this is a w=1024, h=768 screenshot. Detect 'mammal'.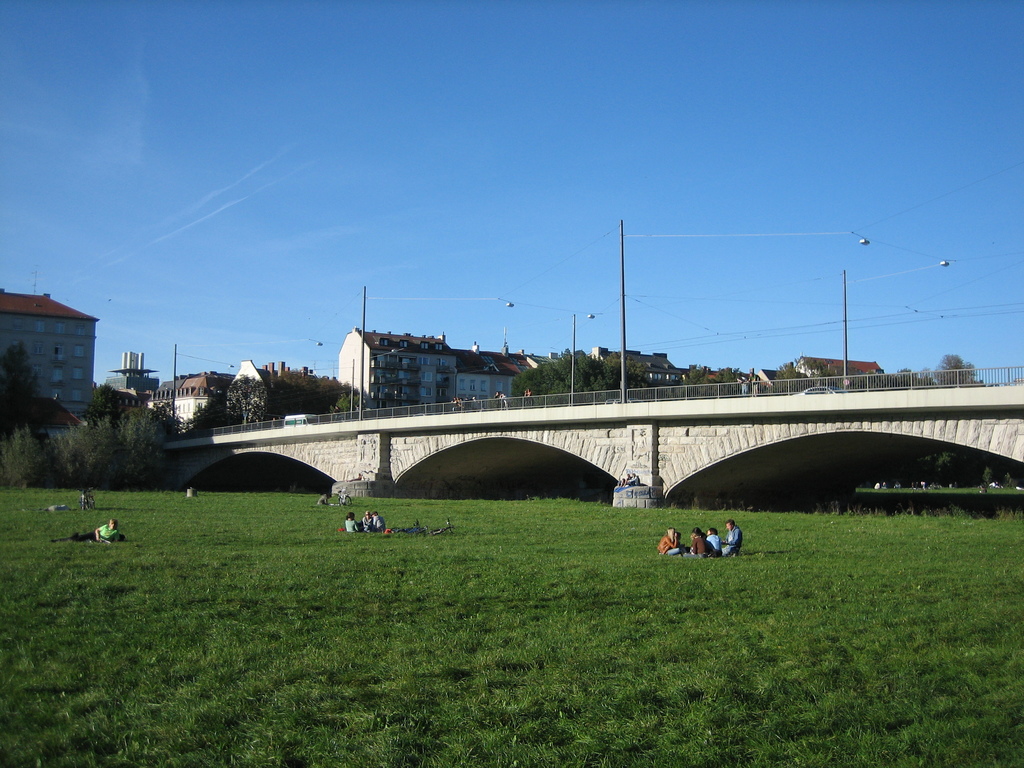
box=[333, 404, 342, 420].
